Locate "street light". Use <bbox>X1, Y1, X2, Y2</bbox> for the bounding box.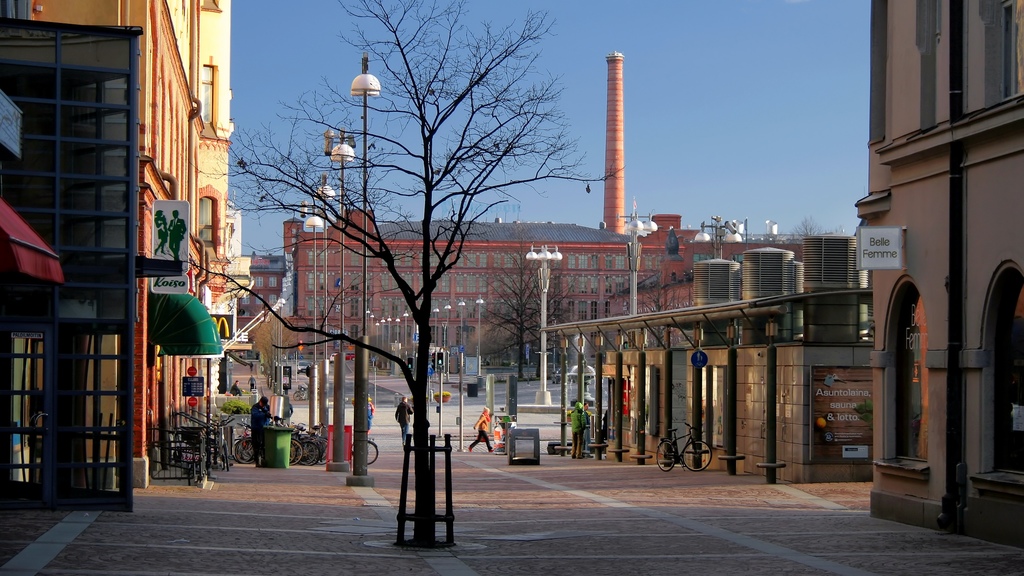
<bbox>400, 308, 410, 359</bbox>.
